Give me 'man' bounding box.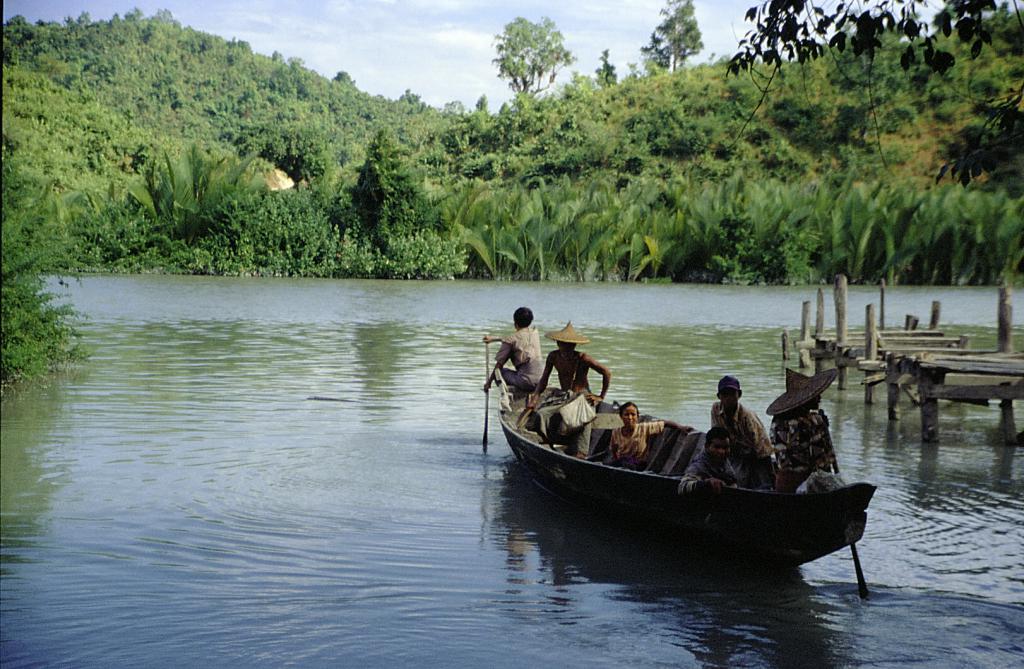
(x1=523, y1=315, x2=608, y2=459).
